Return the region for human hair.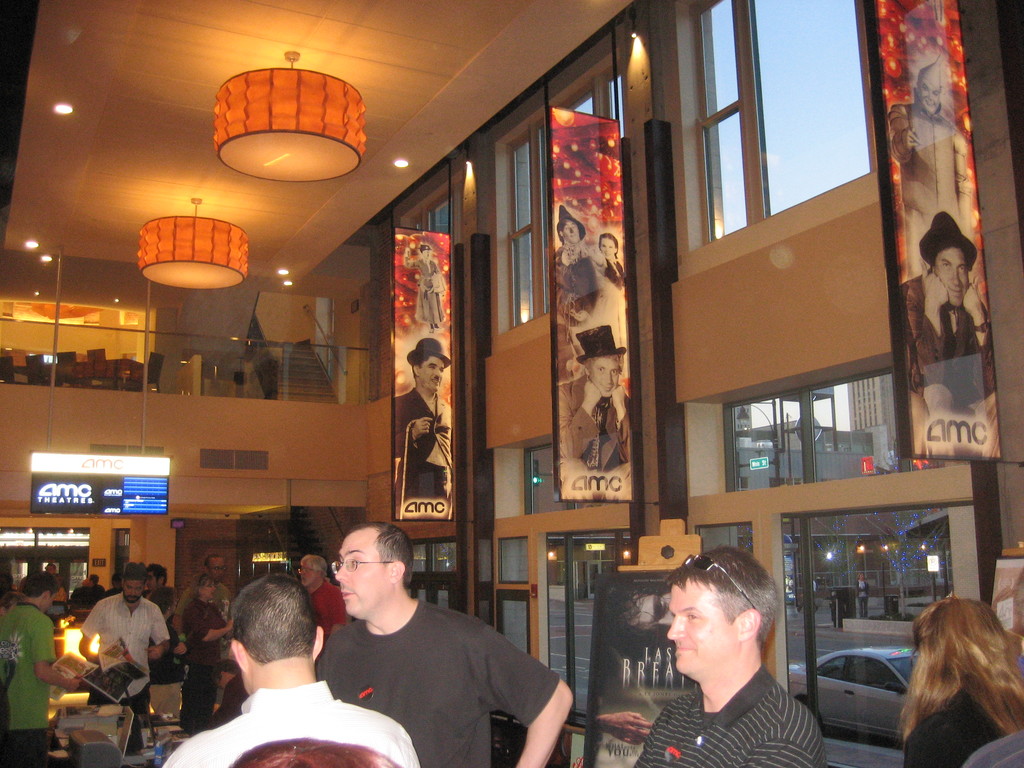
box=[145, 561, 165, 585].
